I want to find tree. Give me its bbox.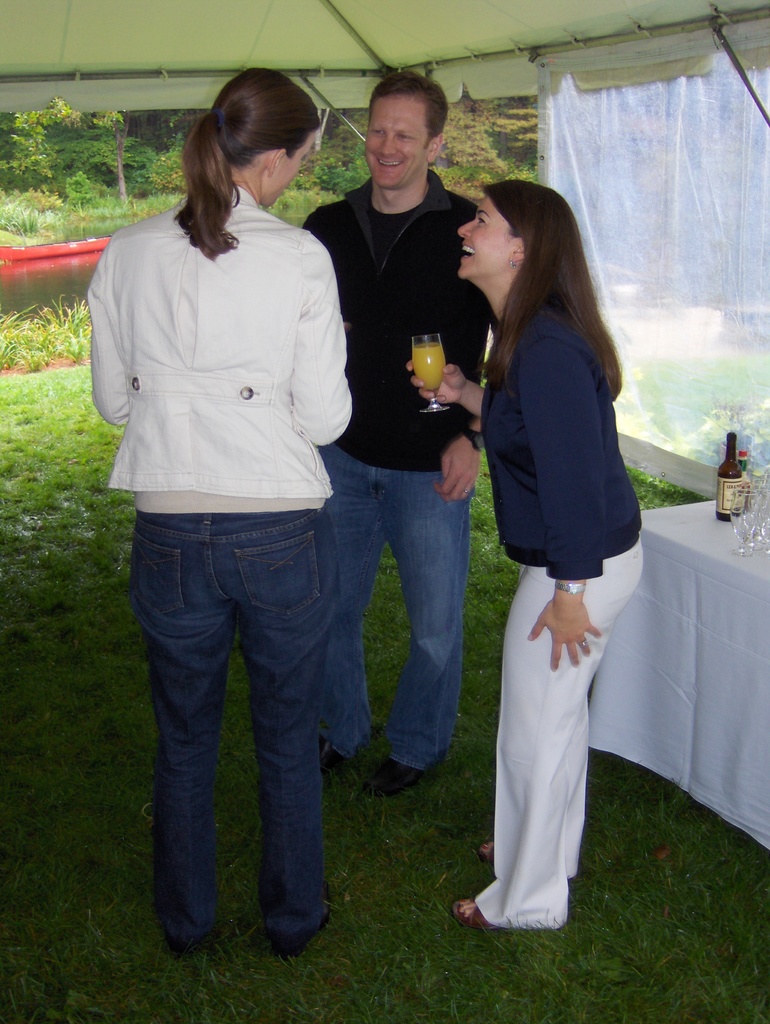
(10,108,134,195).
